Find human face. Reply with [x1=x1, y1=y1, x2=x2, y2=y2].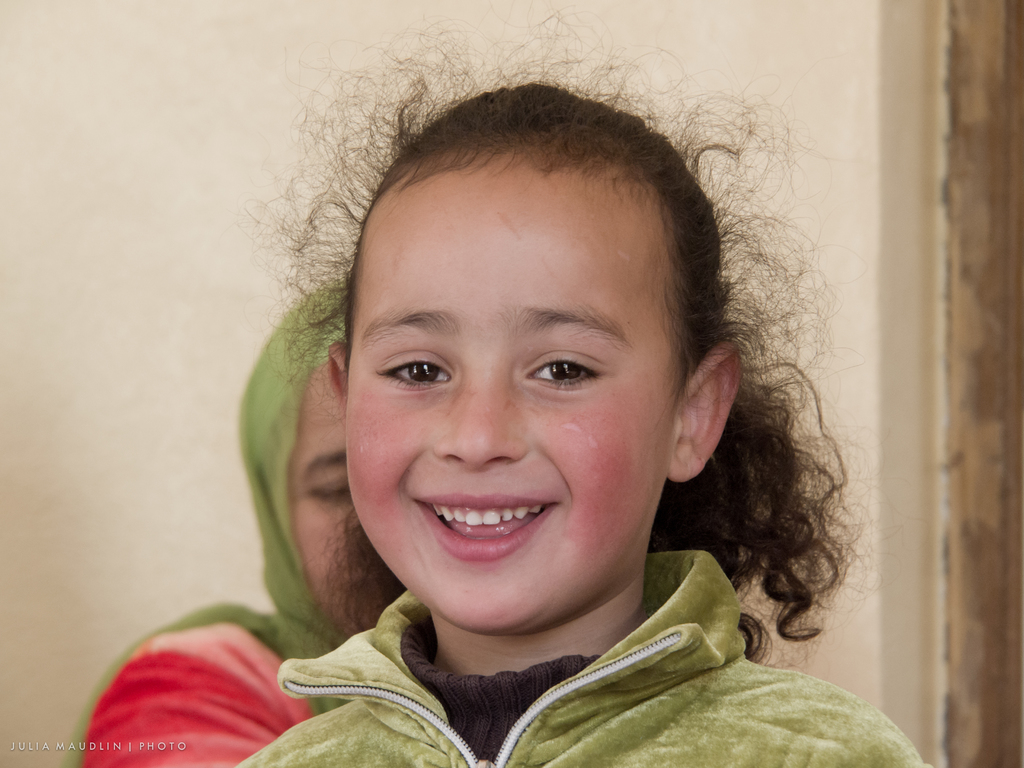
[x1=349, y1=150, x2=678, y2=614].
